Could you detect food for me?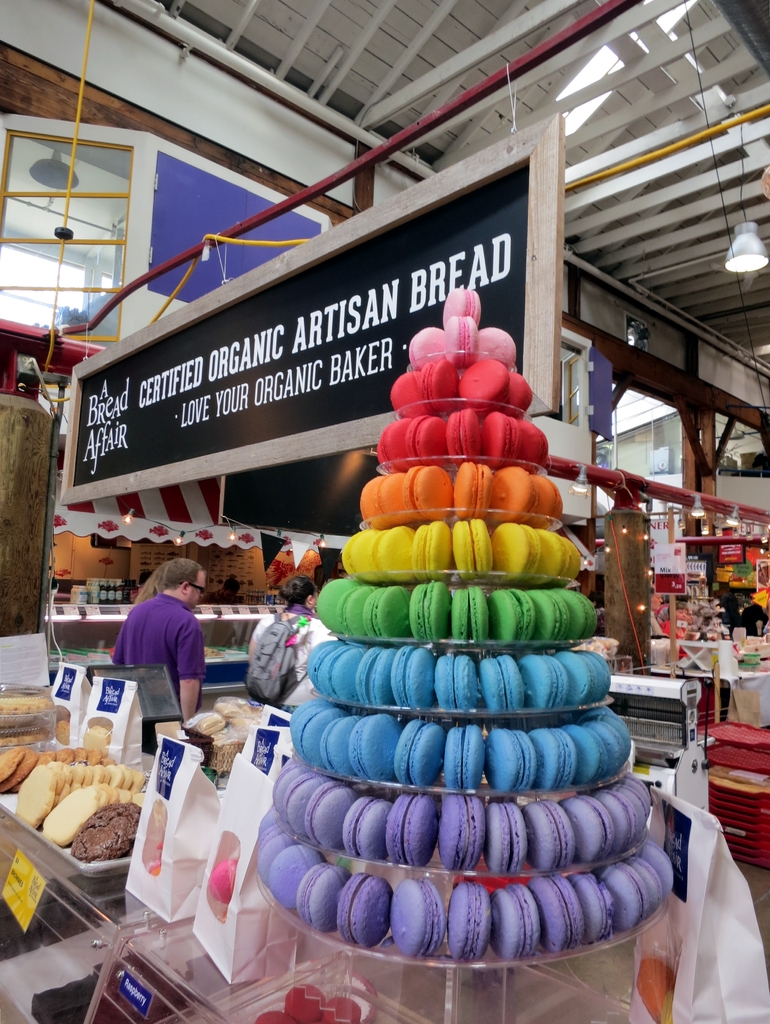
Detection result: (x1=357, y1=476, x2=392, y2=533).
